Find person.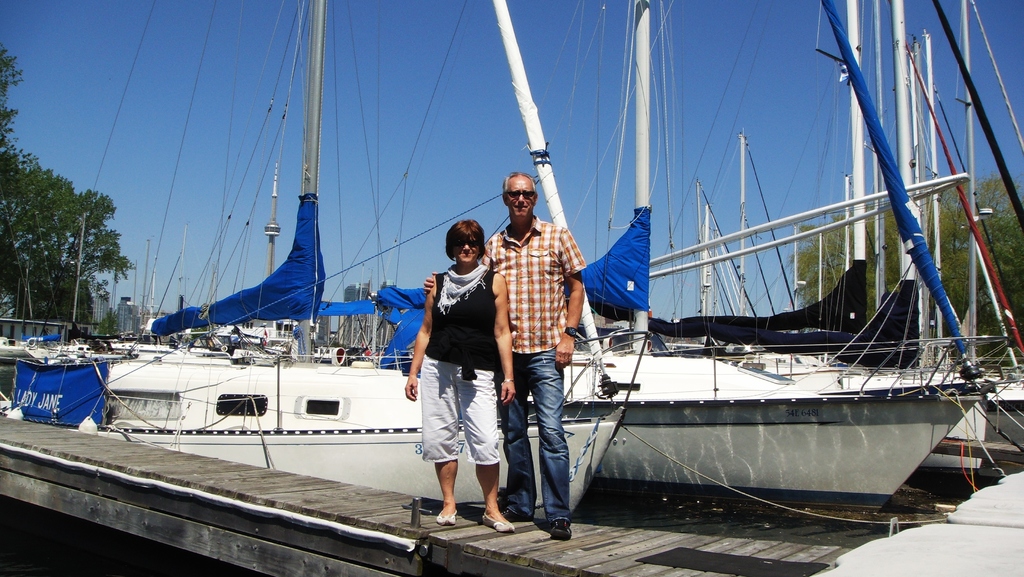
<region>425, 168, 590, 538</region>.
